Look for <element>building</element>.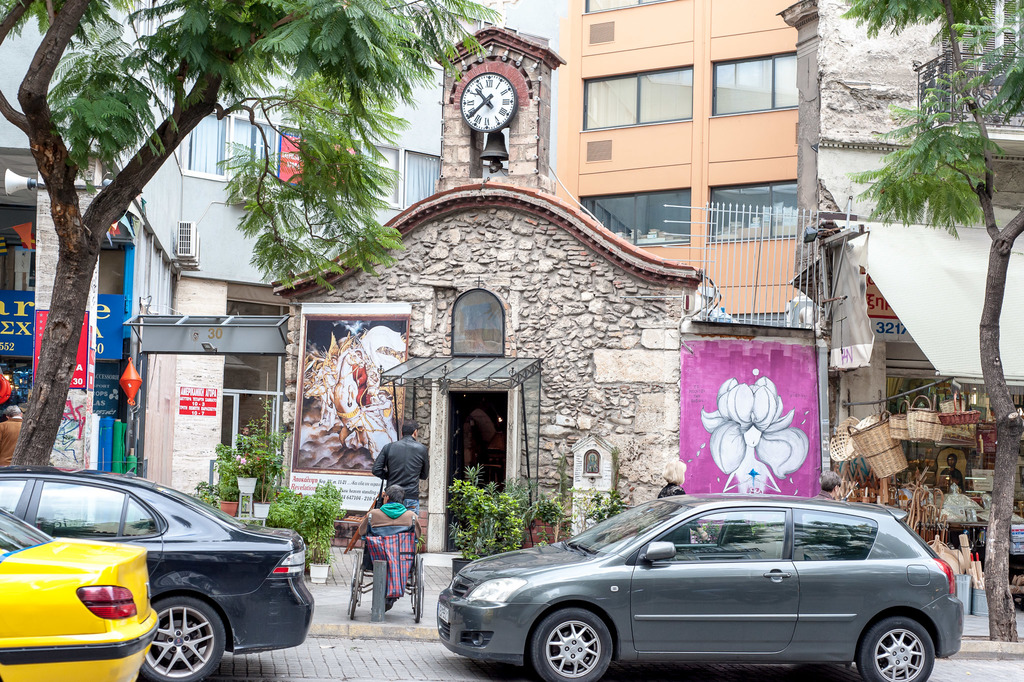
Found: 0,0,446,498.
